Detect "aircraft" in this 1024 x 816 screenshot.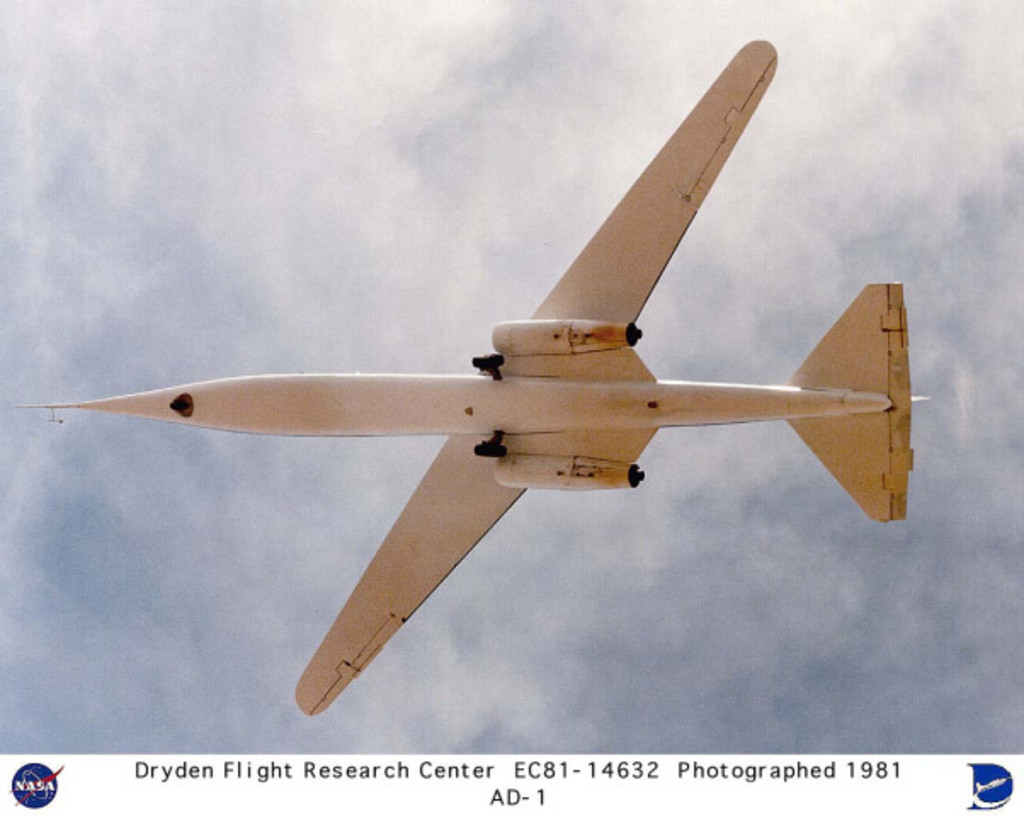
Detection: {"x1": 54, "y1": 53, "x2": 898, "y2": 712}.
